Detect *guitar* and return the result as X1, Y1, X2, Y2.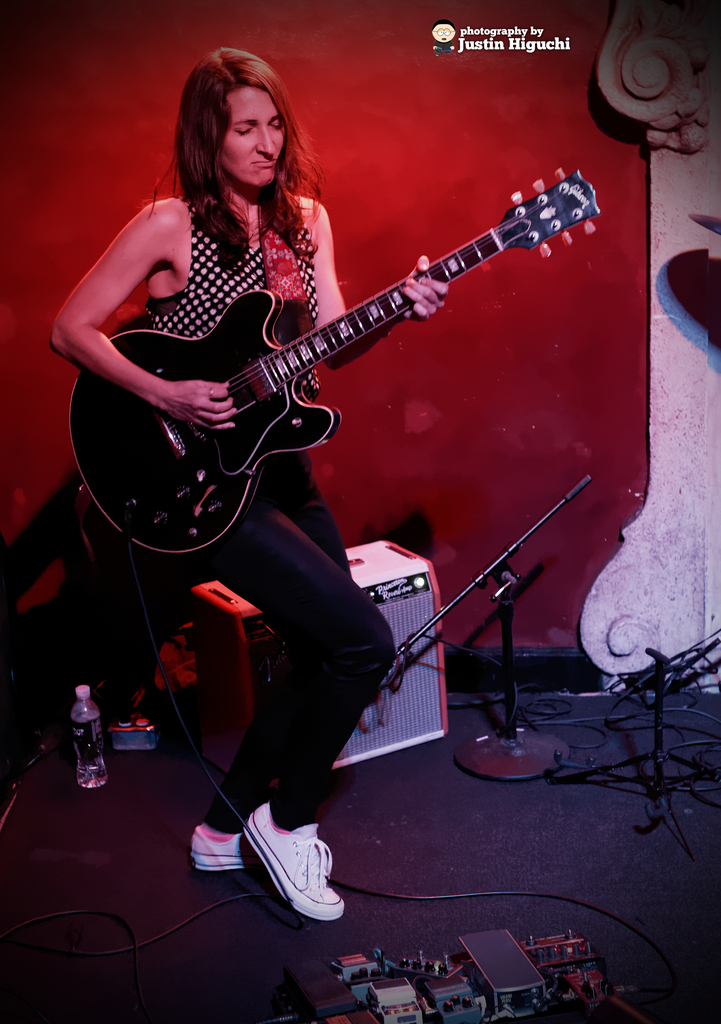
66, 163, 604, 556.
